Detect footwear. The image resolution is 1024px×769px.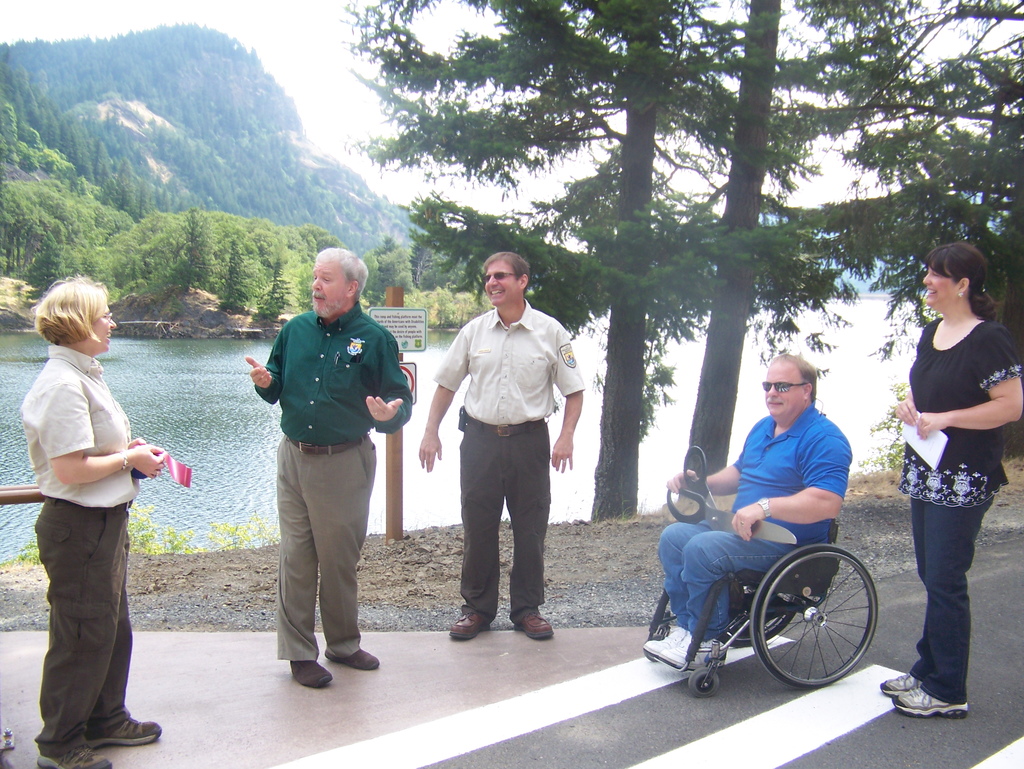
x1=37, y1=752, x2=110, y2=768.
